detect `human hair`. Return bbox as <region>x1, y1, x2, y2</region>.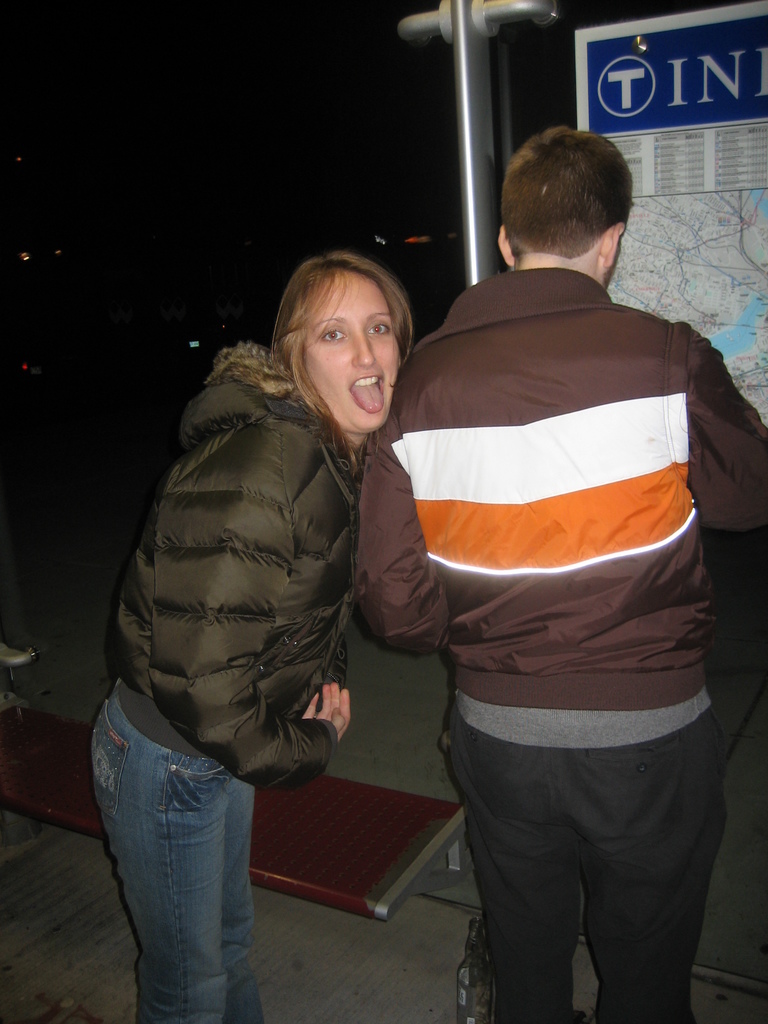
<region>276, 221, 423, 454</region>.
